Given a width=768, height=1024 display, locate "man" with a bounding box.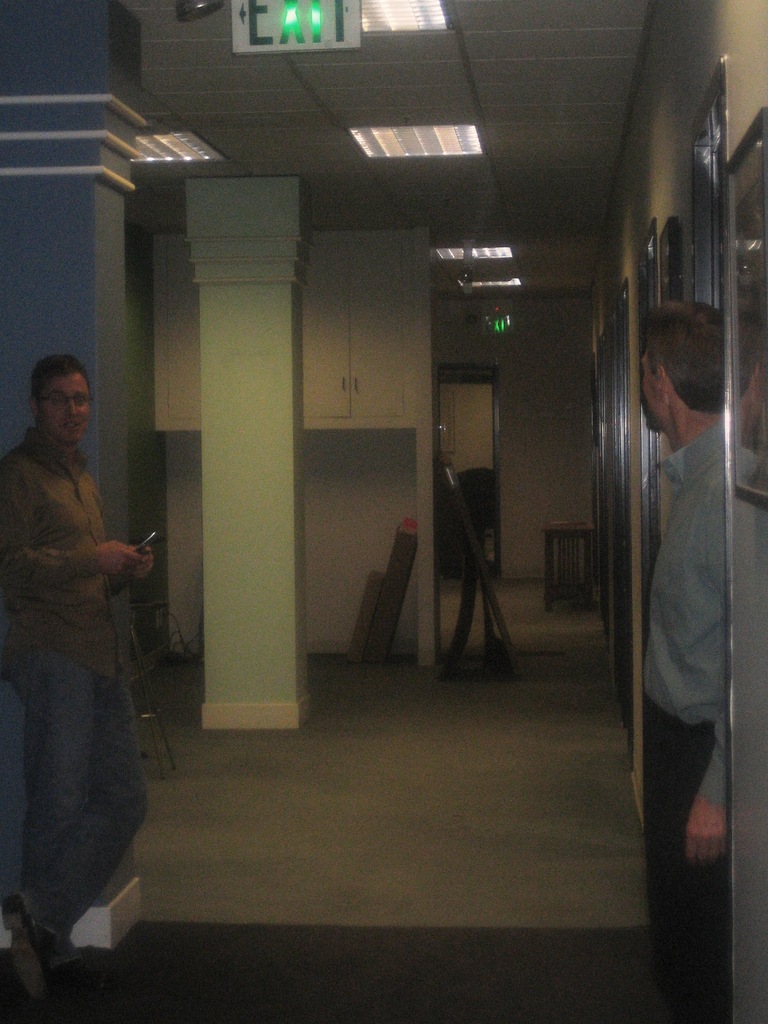
Located: [638, 301, 740, 1019].
